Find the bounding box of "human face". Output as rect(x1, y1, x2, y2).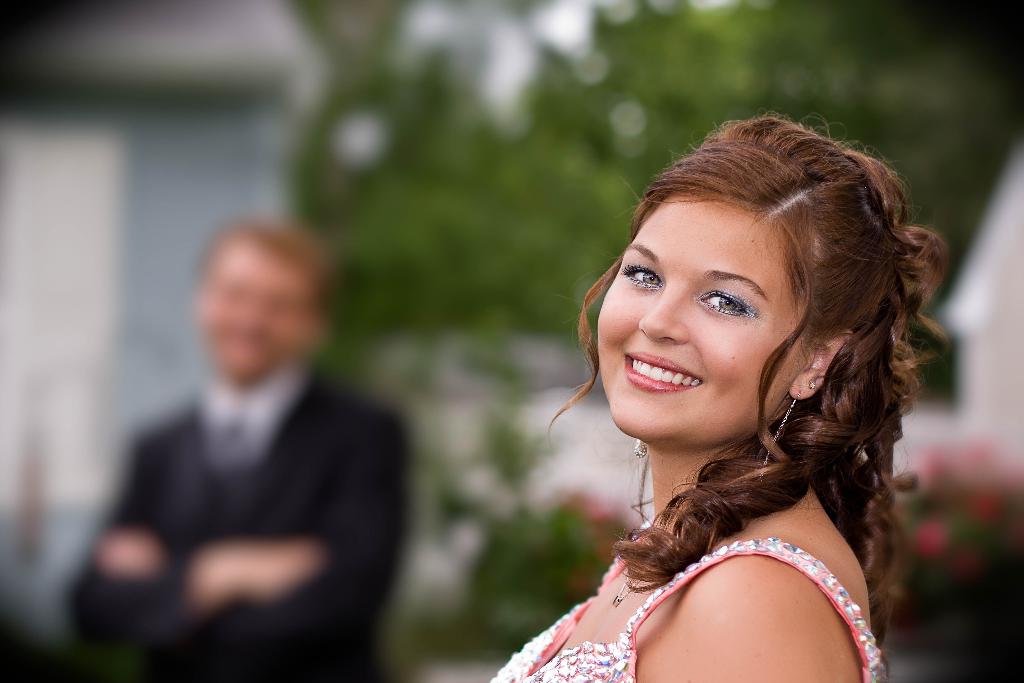
rect(595, 188, 821, 448).
